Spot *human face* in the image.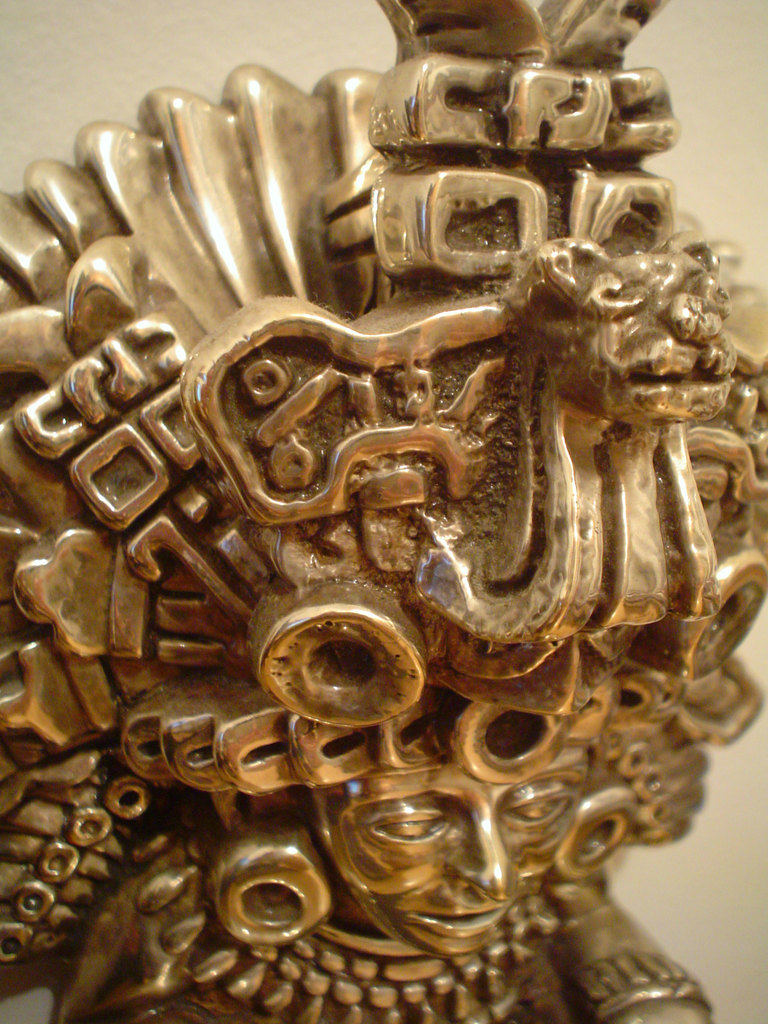
*human face* found at <region>319, 766, 577, 954</region>.
